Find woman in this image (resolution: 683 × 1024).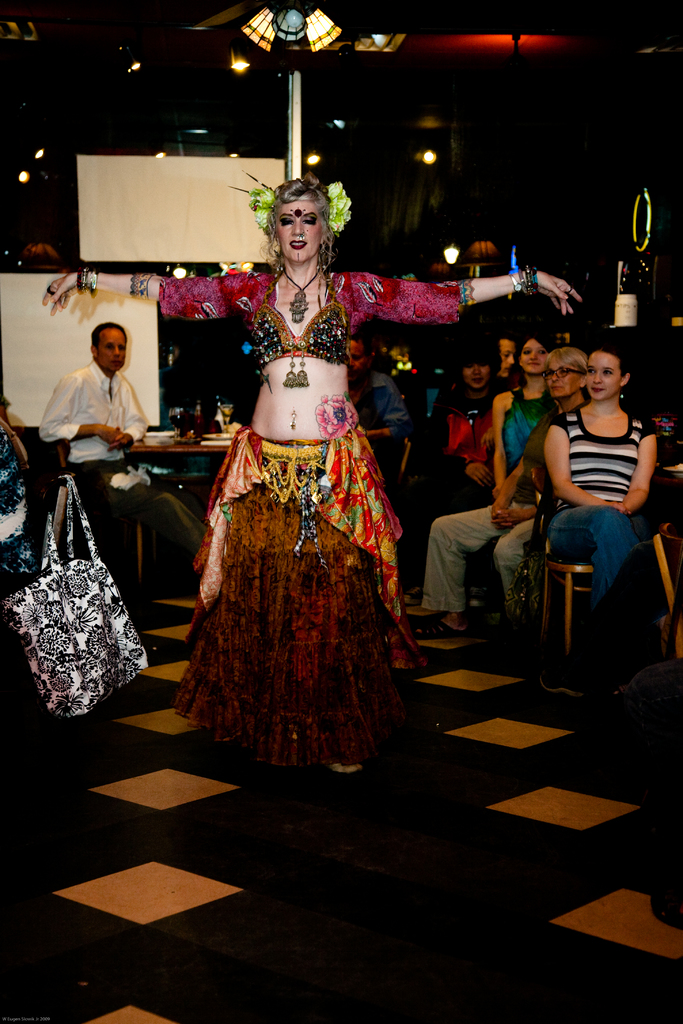
<region>44, 175, 582, 783</region>.
